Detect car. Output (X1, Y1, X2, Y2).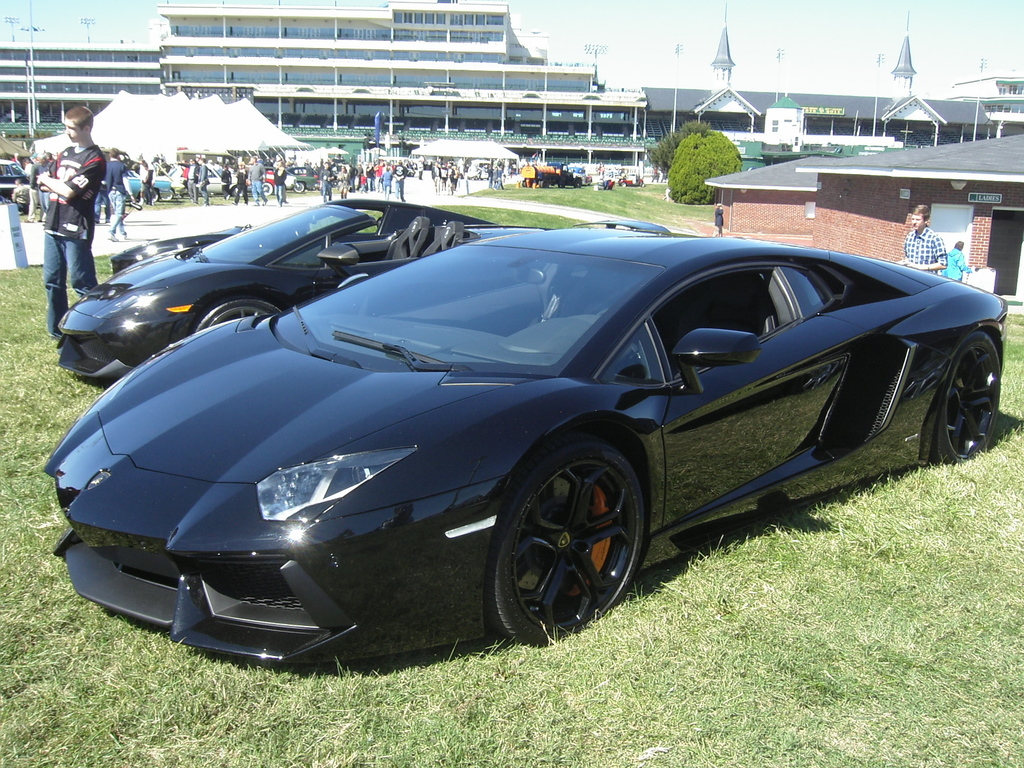
(265, 167, 277, 192).
